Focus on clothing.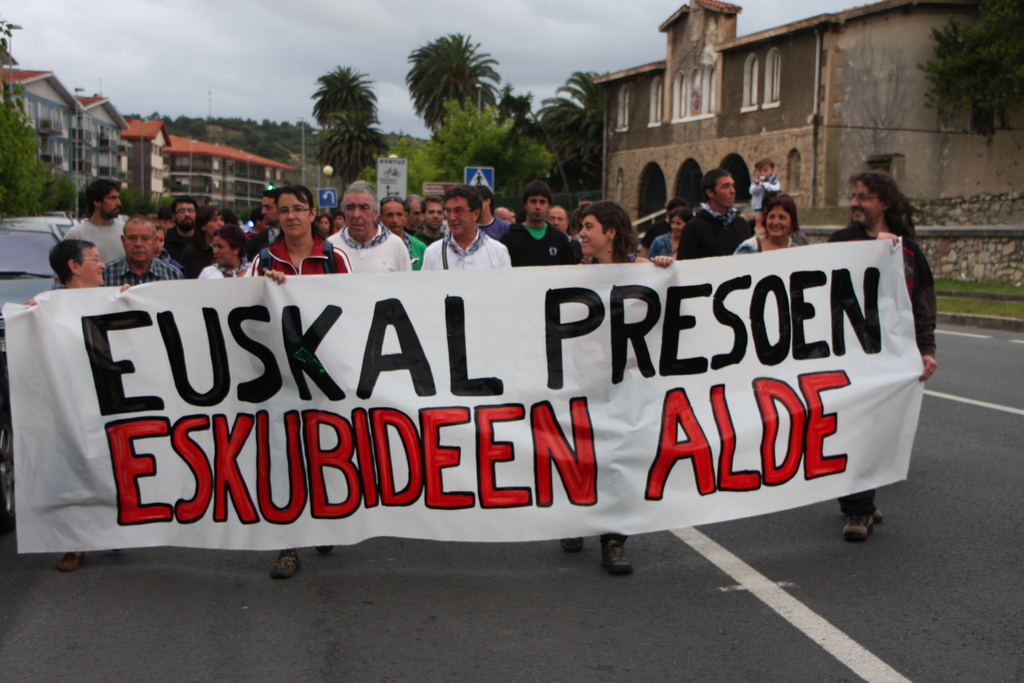
Focused at {"x1": 747, "y1": 172, "x2": 781, "y2": 212}.
